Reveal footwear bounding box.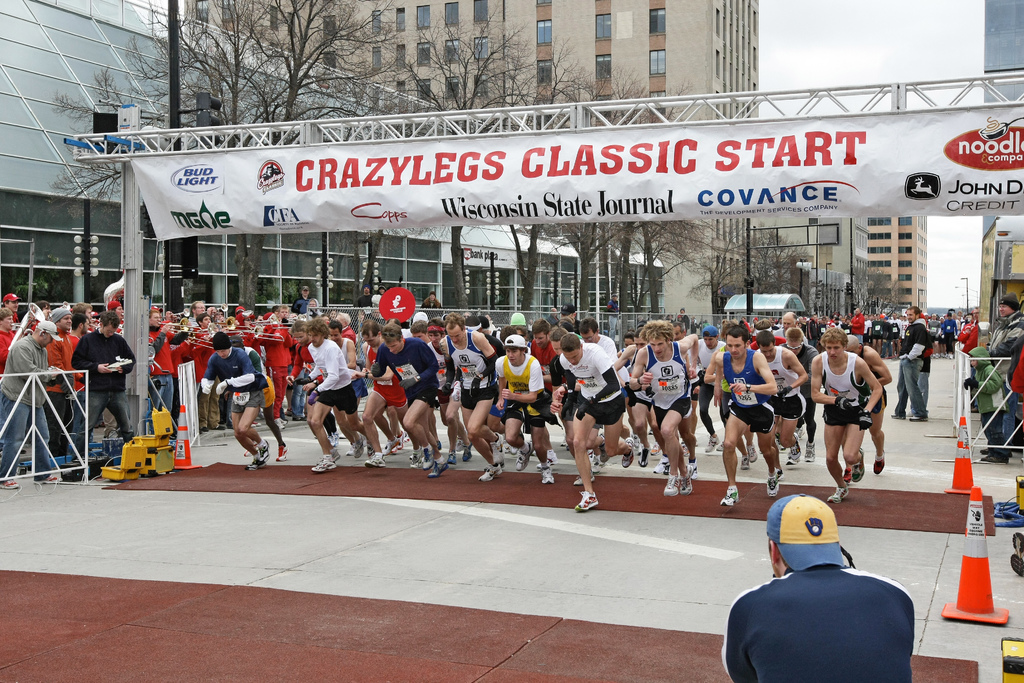
Revealed: bbox=(412, 452, 426, 460).
